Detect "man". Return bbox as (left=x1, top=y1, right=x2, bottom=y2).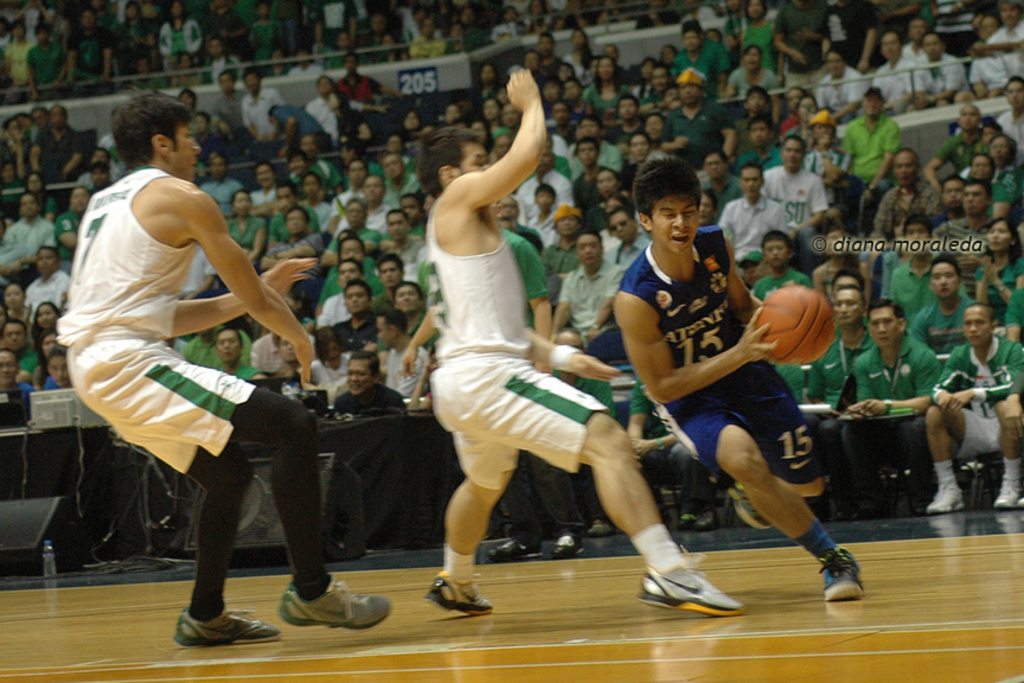
(left=252, top=66, right=288, bottom=147).
